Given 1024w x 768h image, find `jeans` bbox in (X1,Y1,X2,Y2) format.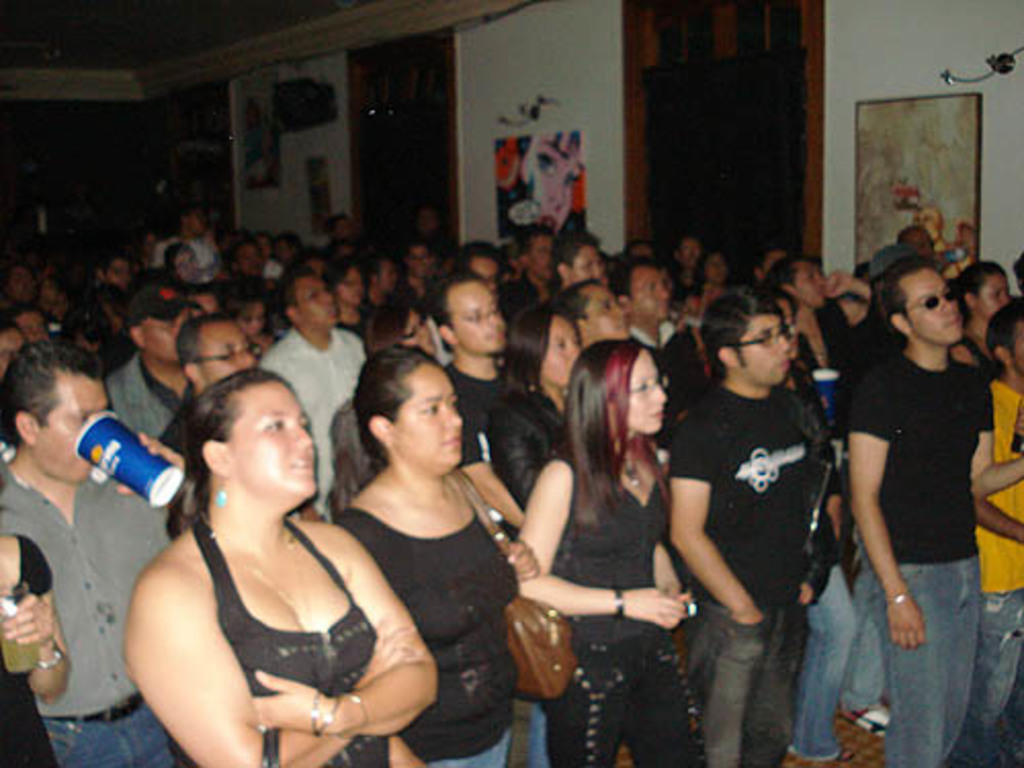
(967,582,1022,756).
